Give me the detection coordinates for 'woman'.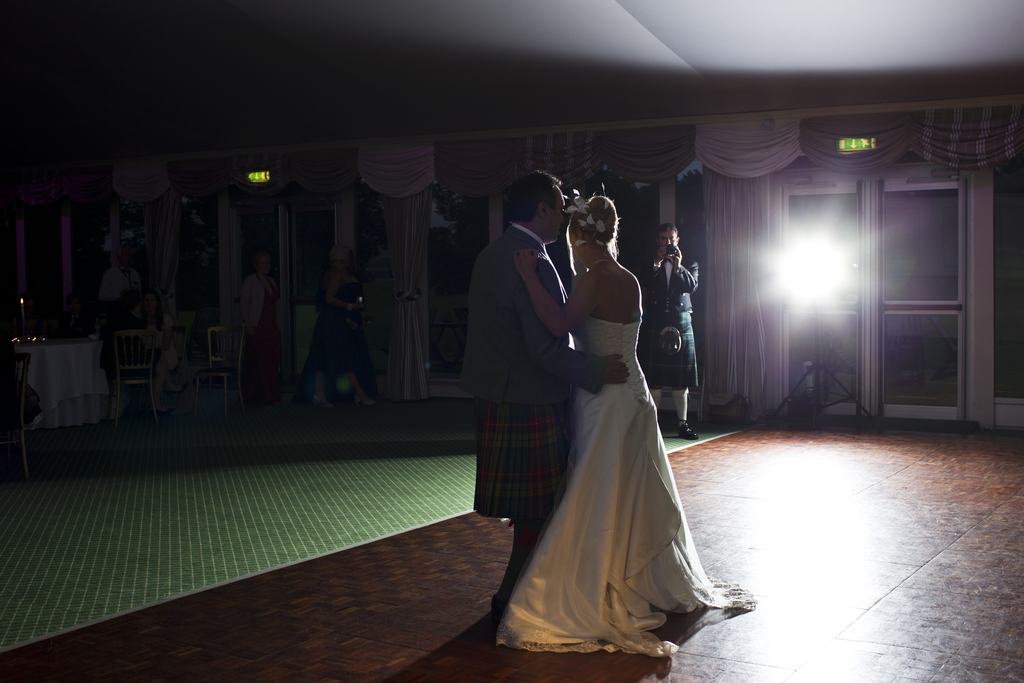
(left=298, top=245, right=383, bottom=409).
